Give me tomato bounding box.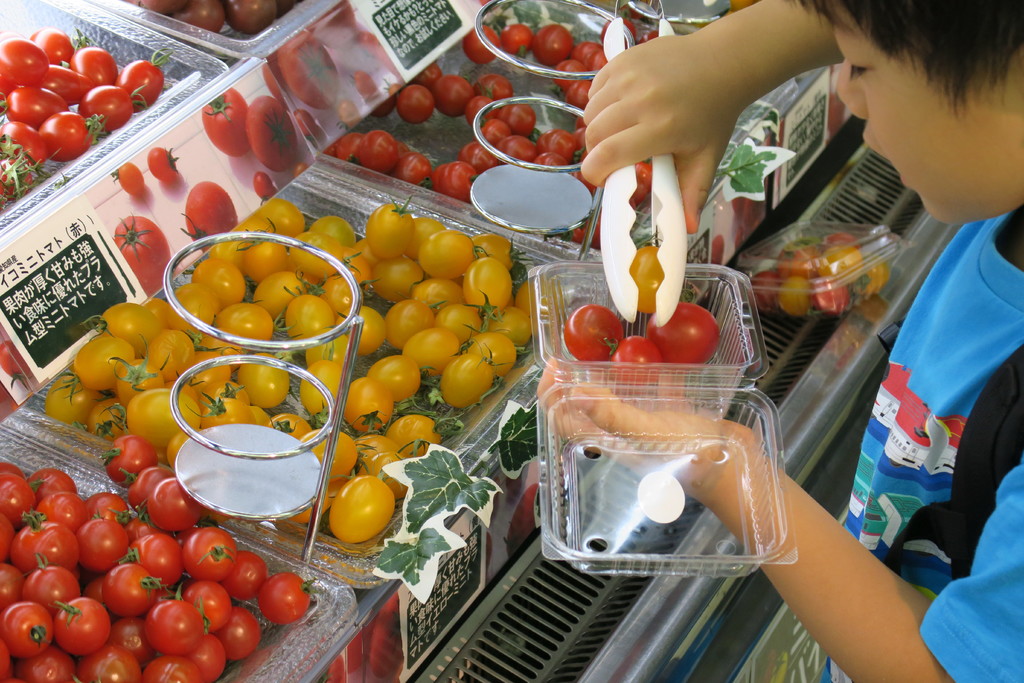
bbox(175, 177, 236, 247).
